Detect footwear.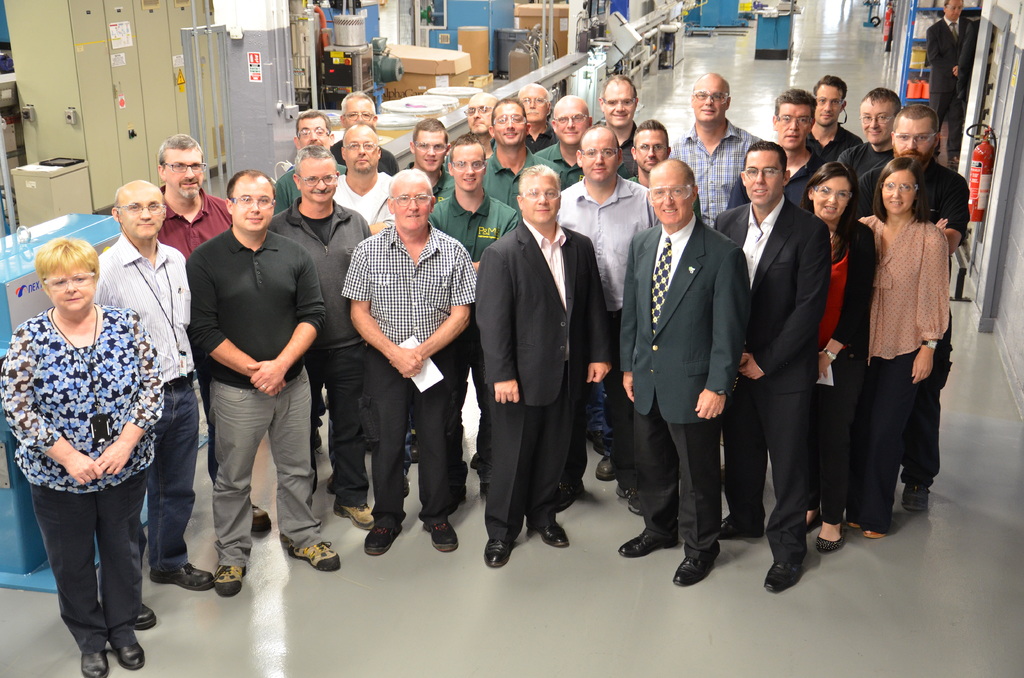
Detected at crop(151, 561, 218, 592).
